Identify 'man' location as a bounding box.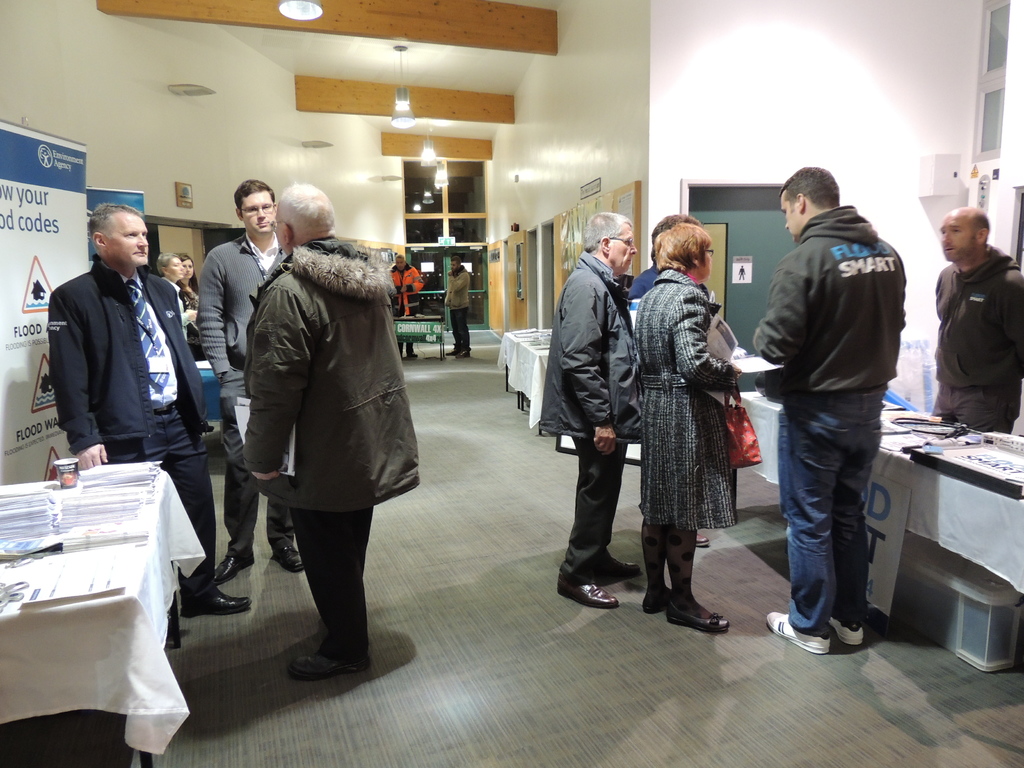
<box>47,201,255,619</box>.
